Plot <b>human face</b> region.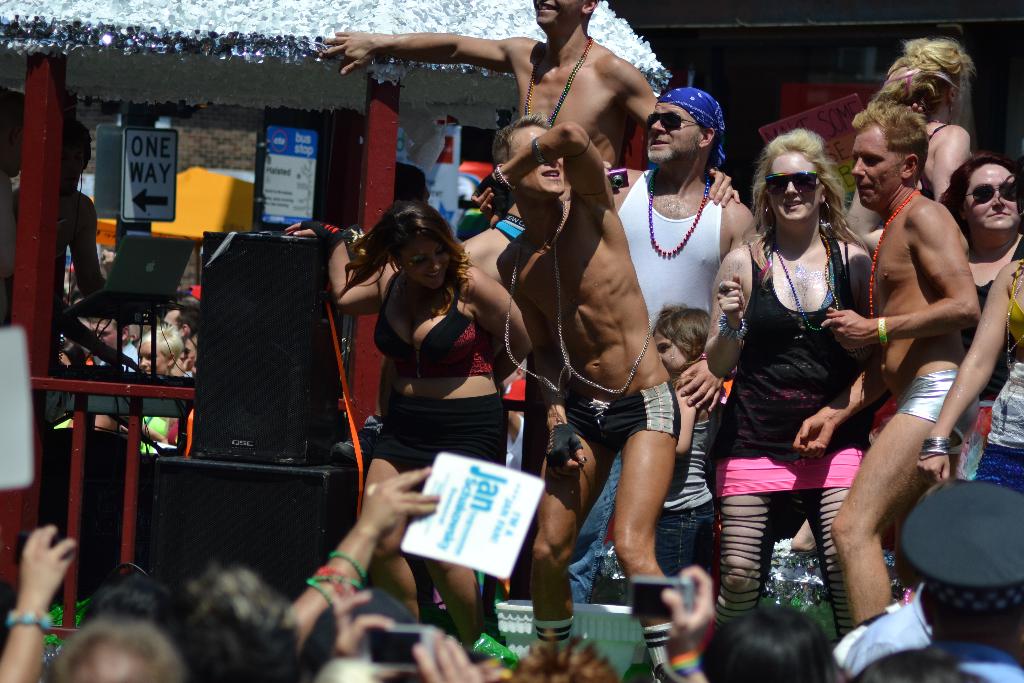
Plotted at <bbox>1, 121, 24, 183</bbox>.
